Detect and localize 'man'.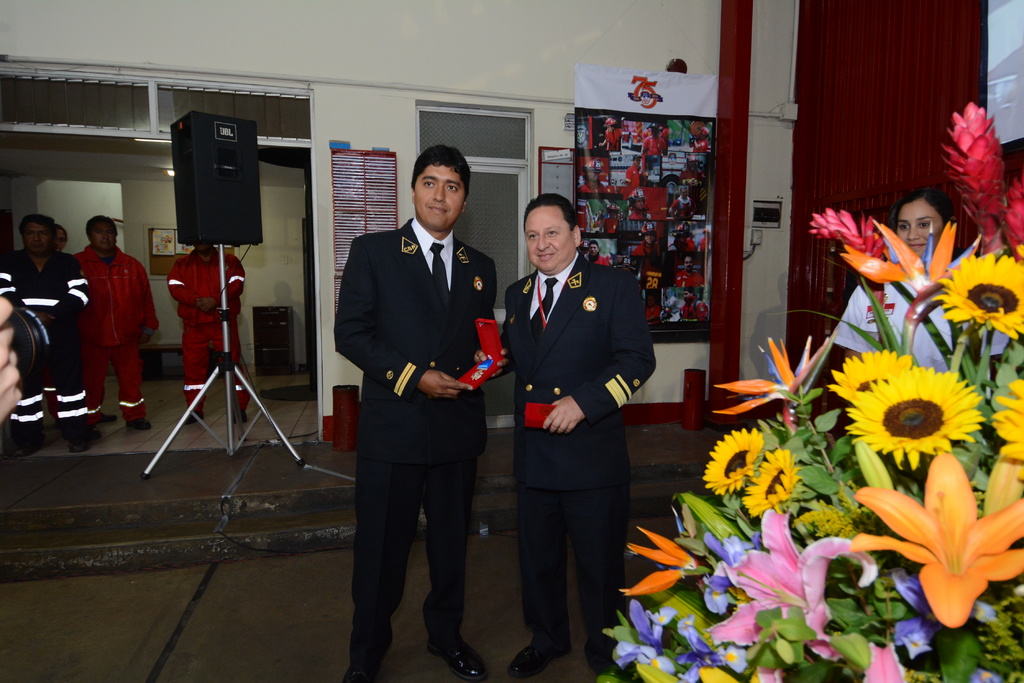
Localized at Rect(67, 215, 161, 428).
